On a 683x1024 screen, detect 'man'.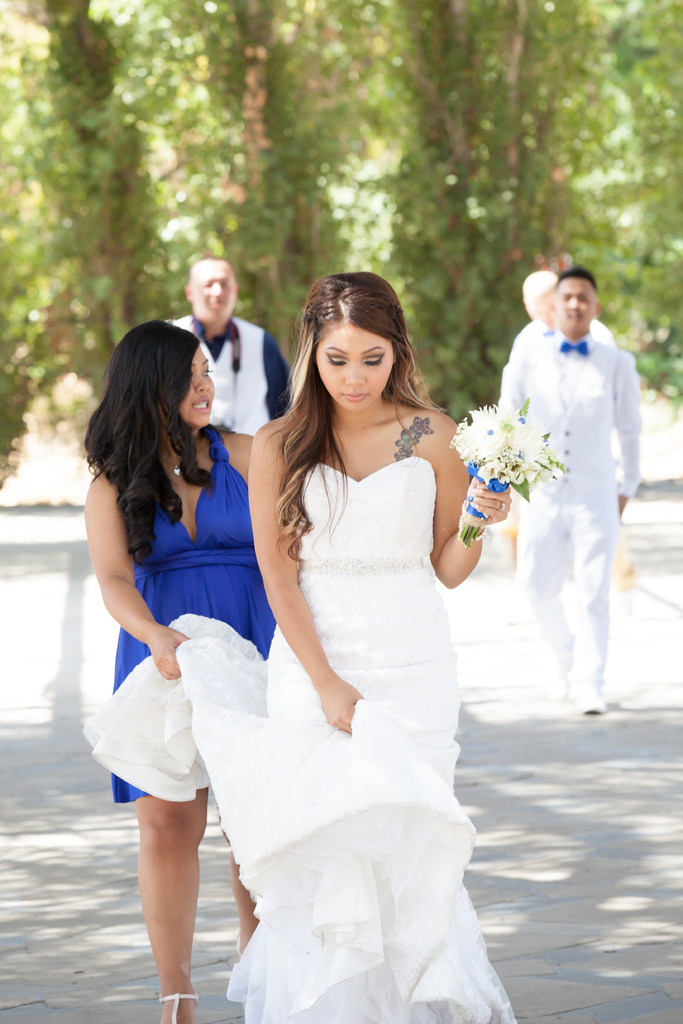
locate(142, 238, 316, 430).
